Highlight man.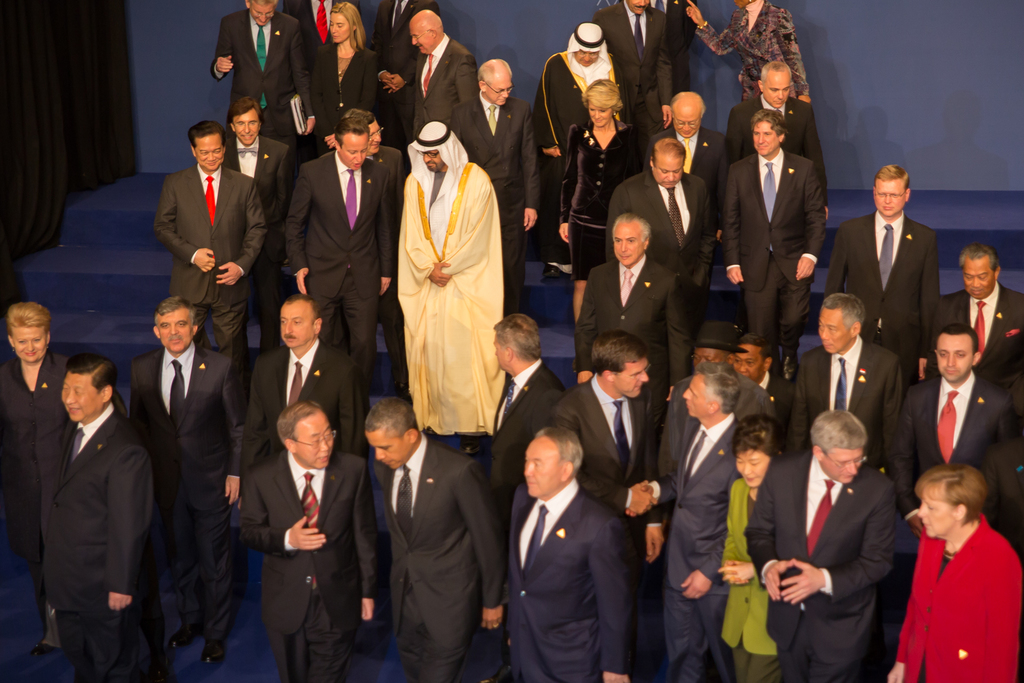
Highlighted region: 152, 119, 267, 378.
